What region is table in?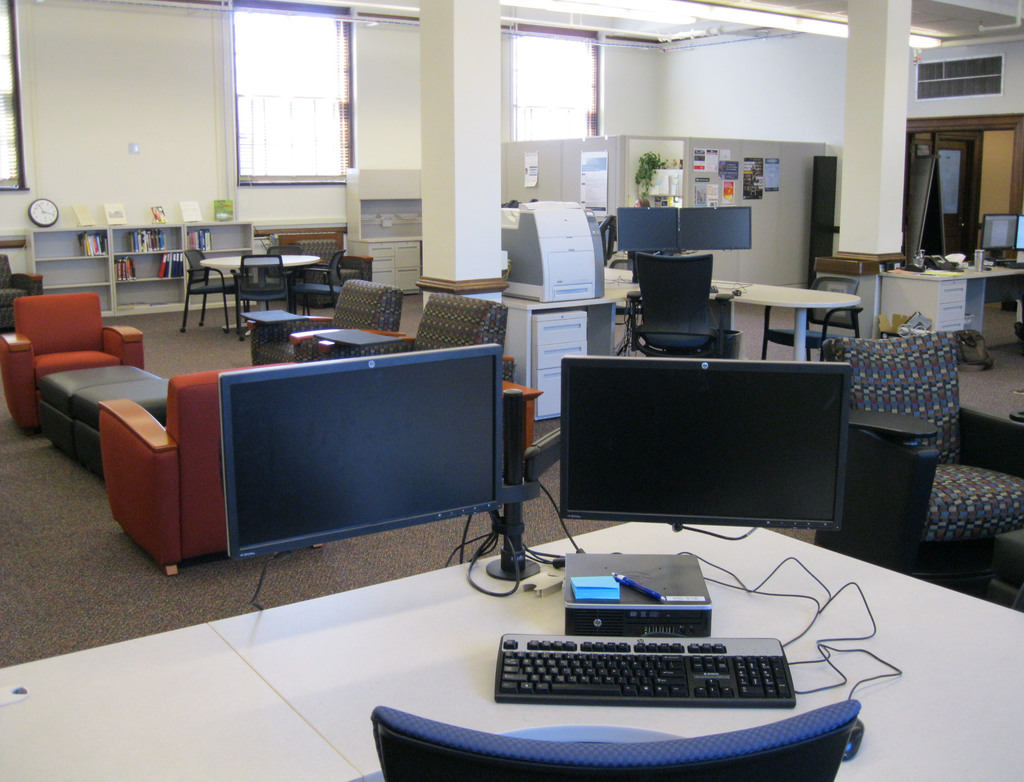
(878, 257, 1023, 357).
